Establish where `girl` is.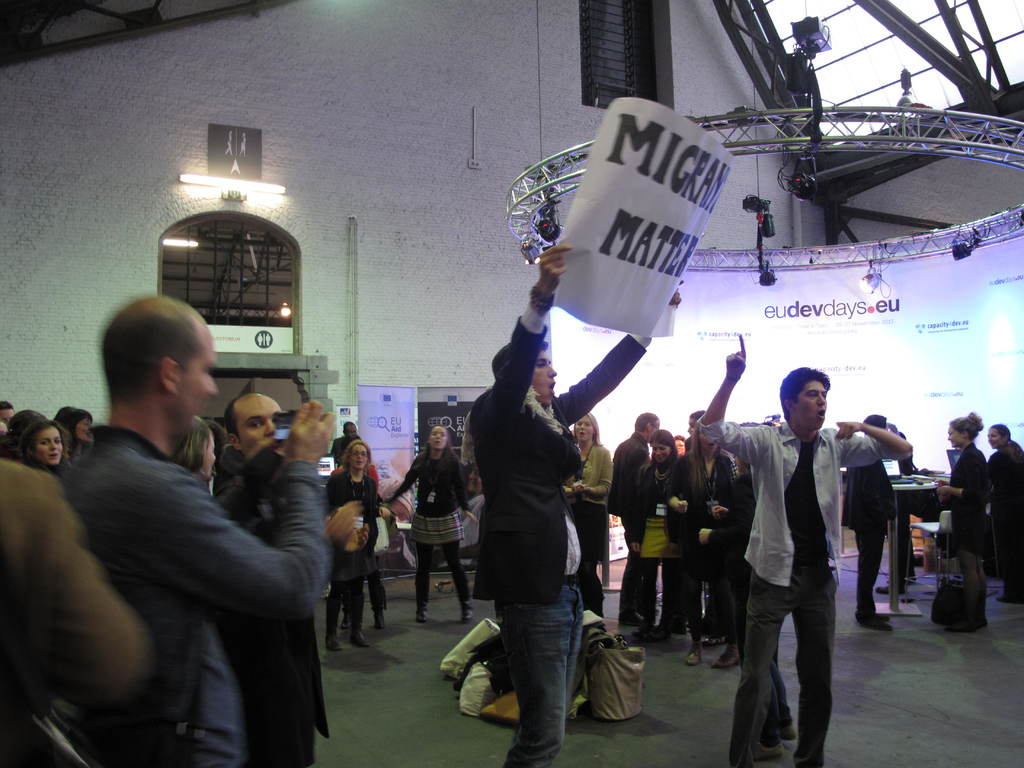
Established at locate(377, 422, 484, 623).
